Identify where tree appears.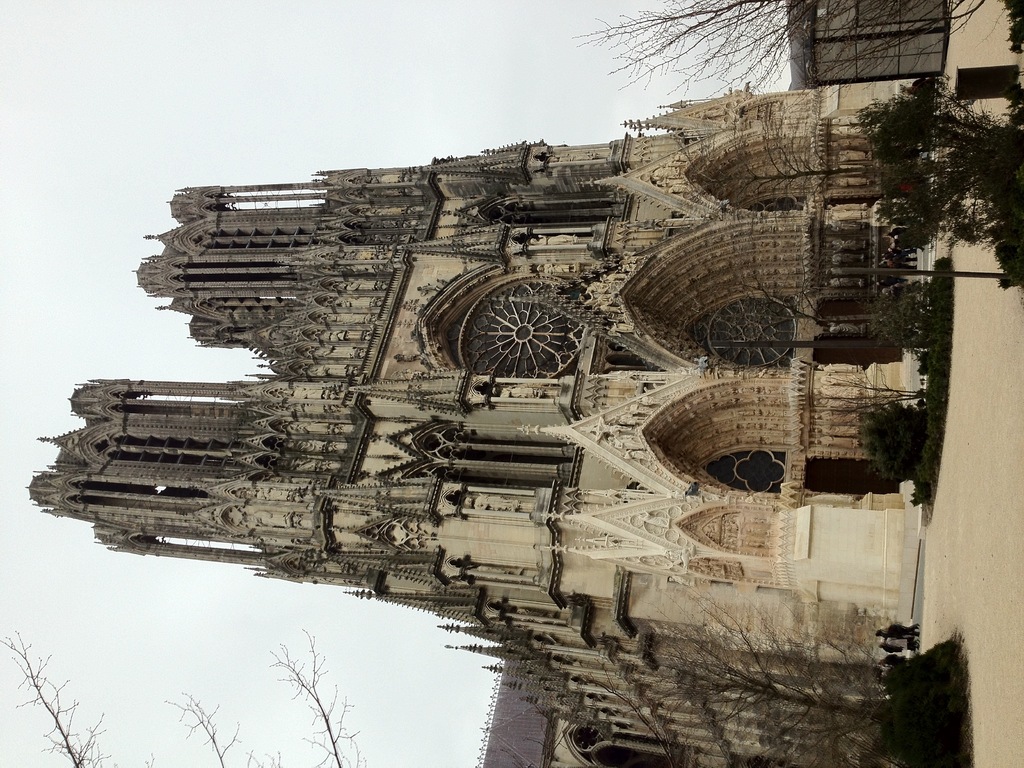
Appears at 0:627:378:765.
